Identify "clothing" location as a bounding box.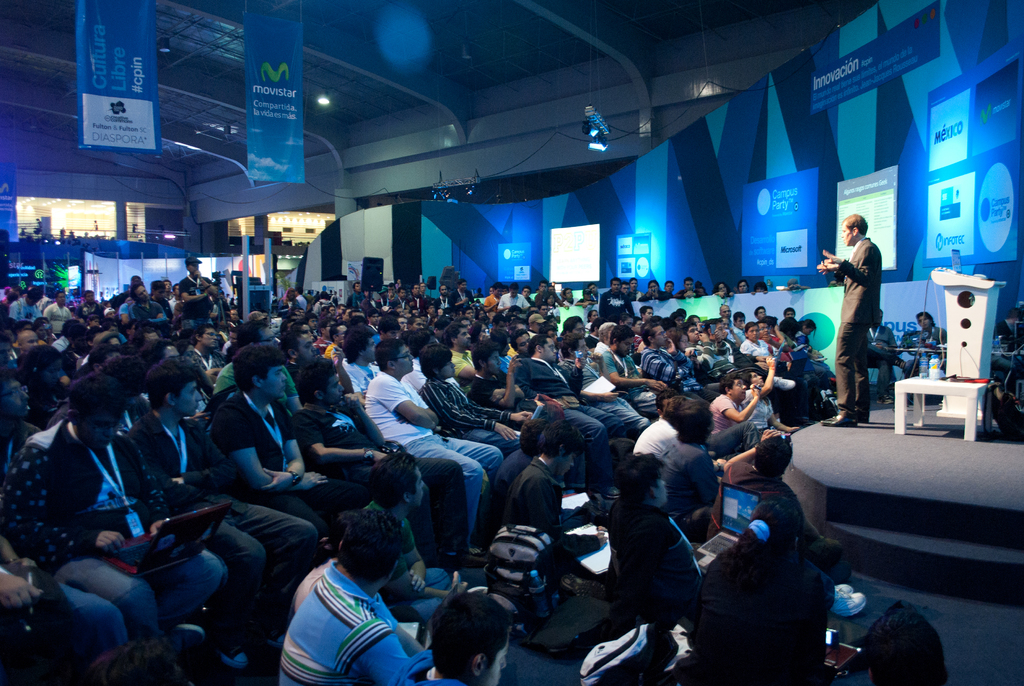
(left=125, top=414, right=323, bottom=628).
